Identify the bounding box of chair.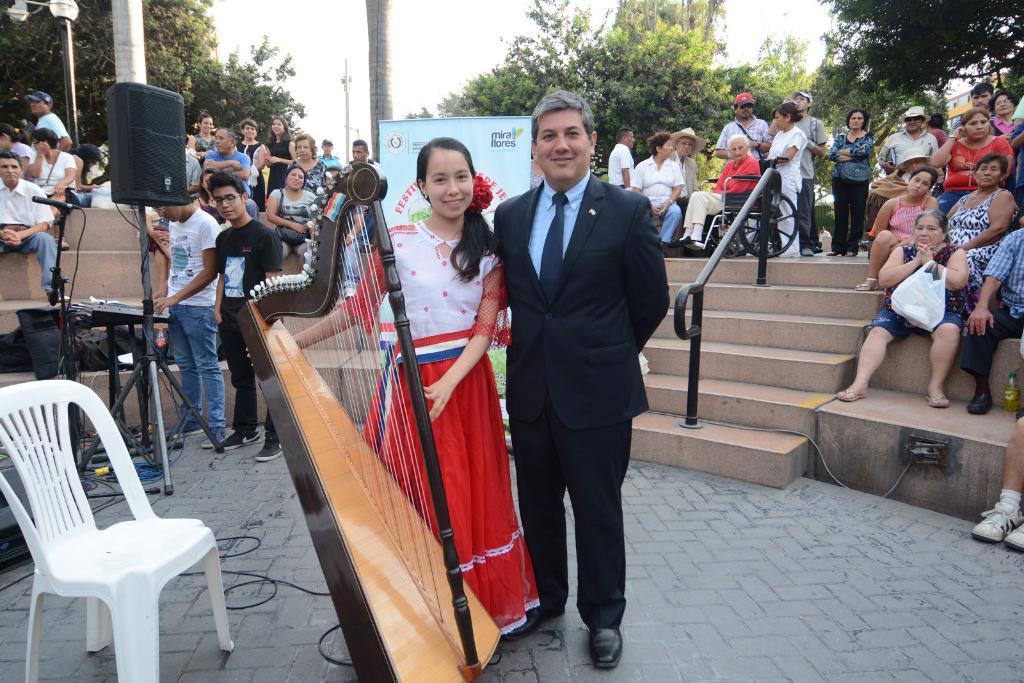
crop(9, 384, 232, 680).
